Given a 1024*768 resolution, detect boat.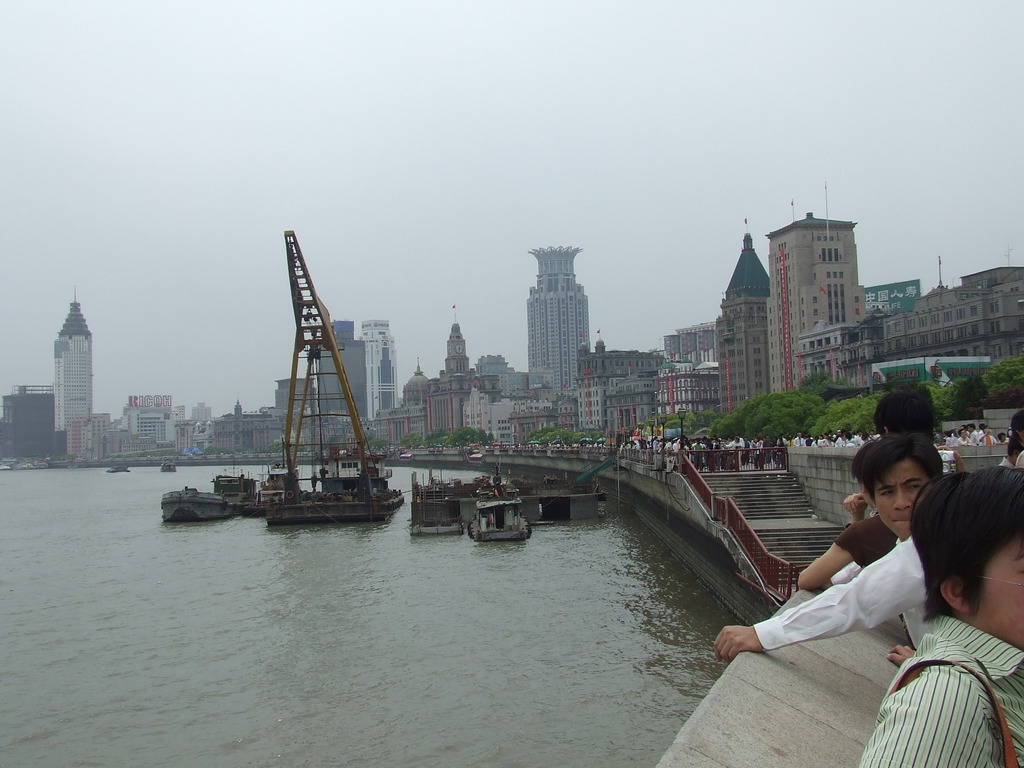
x1=107, y1=464, x2=132, y2=476.
